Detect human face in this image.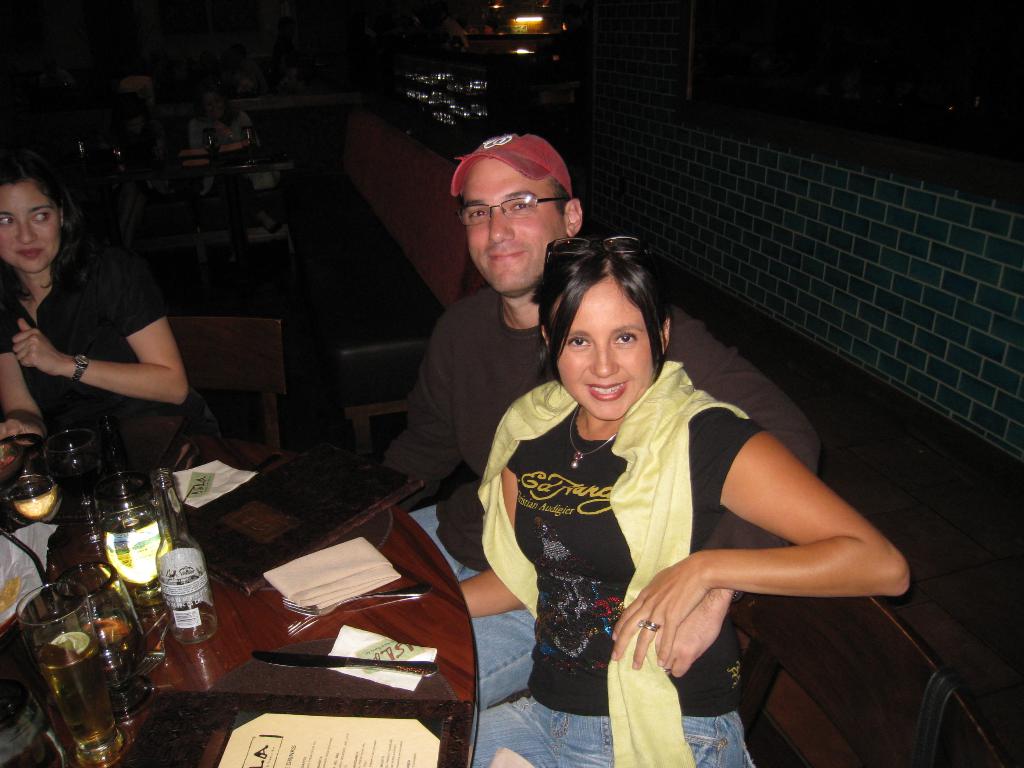
Detection: 0,182,61,270.
